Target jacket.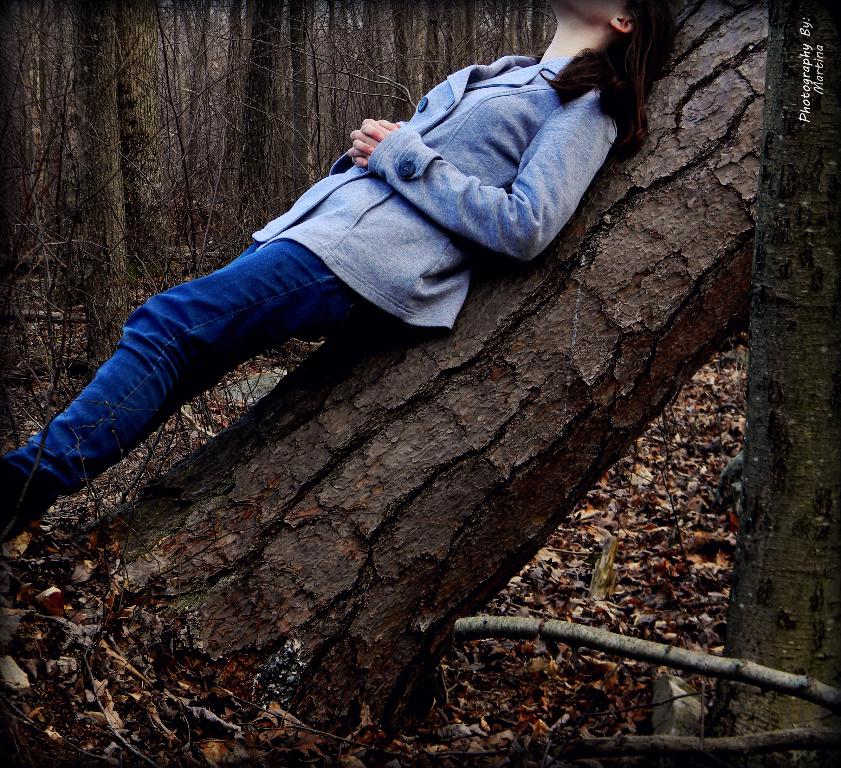
Target region: x1=251, y1=53, x2=616, y2=328.
